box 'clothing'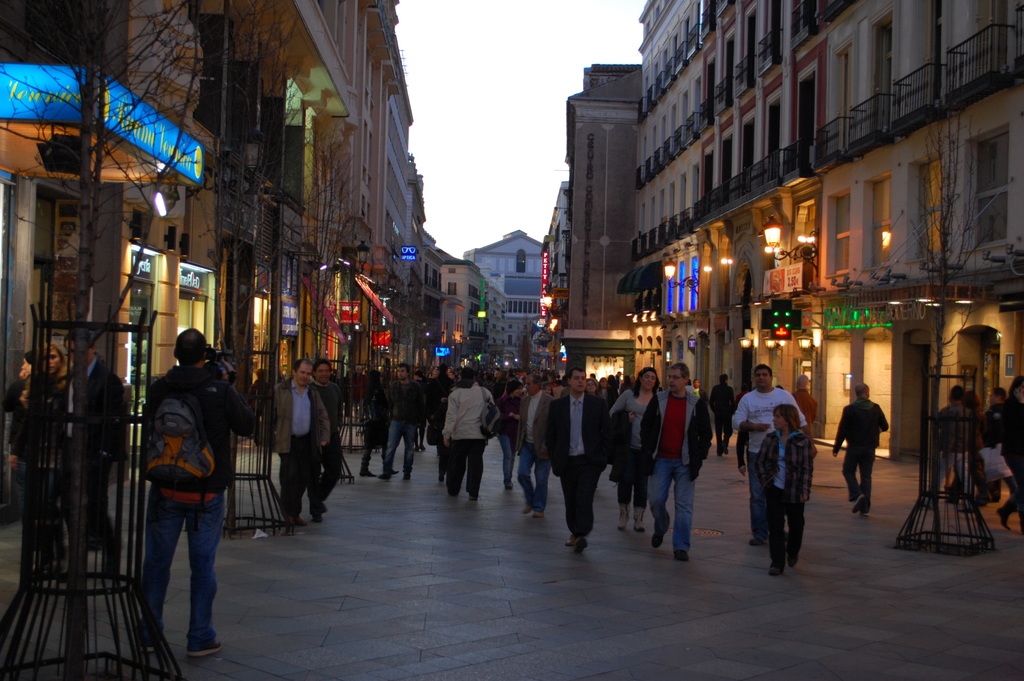
locate(640, 390, 714, 545)
